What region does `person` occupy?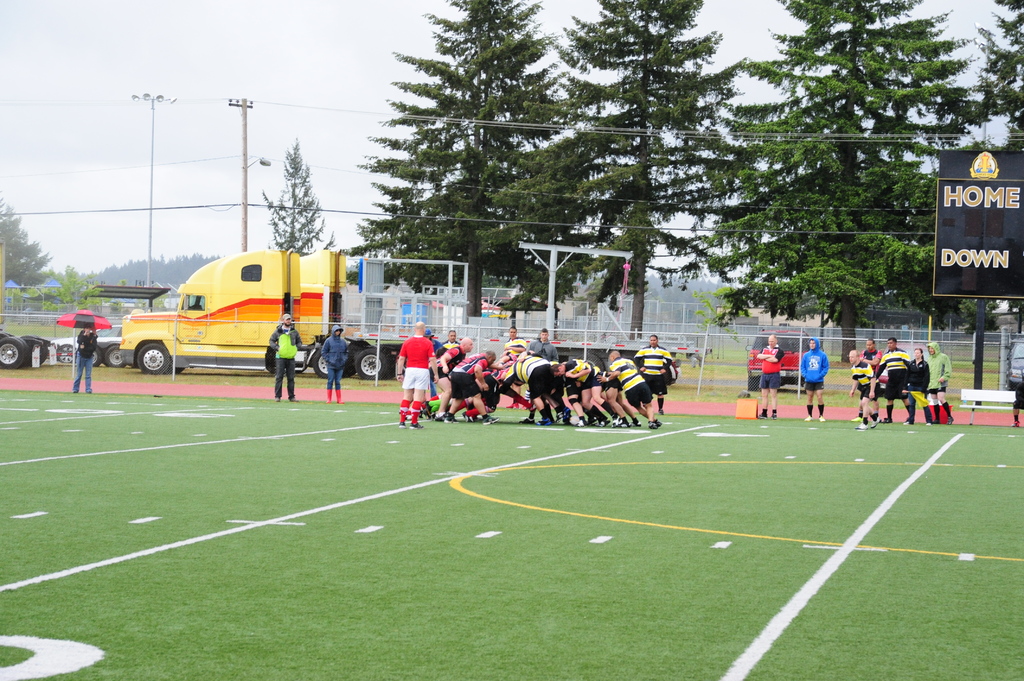
bbox(607, 354, 662, 430).
